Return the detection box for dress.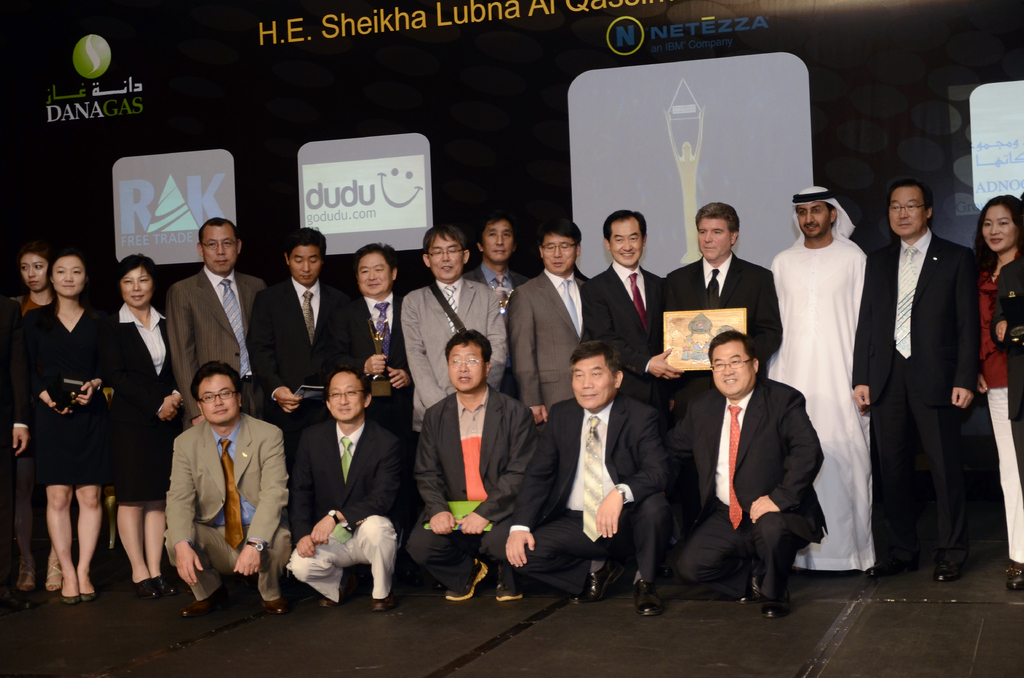
box=[5, 302, 106, 491].
